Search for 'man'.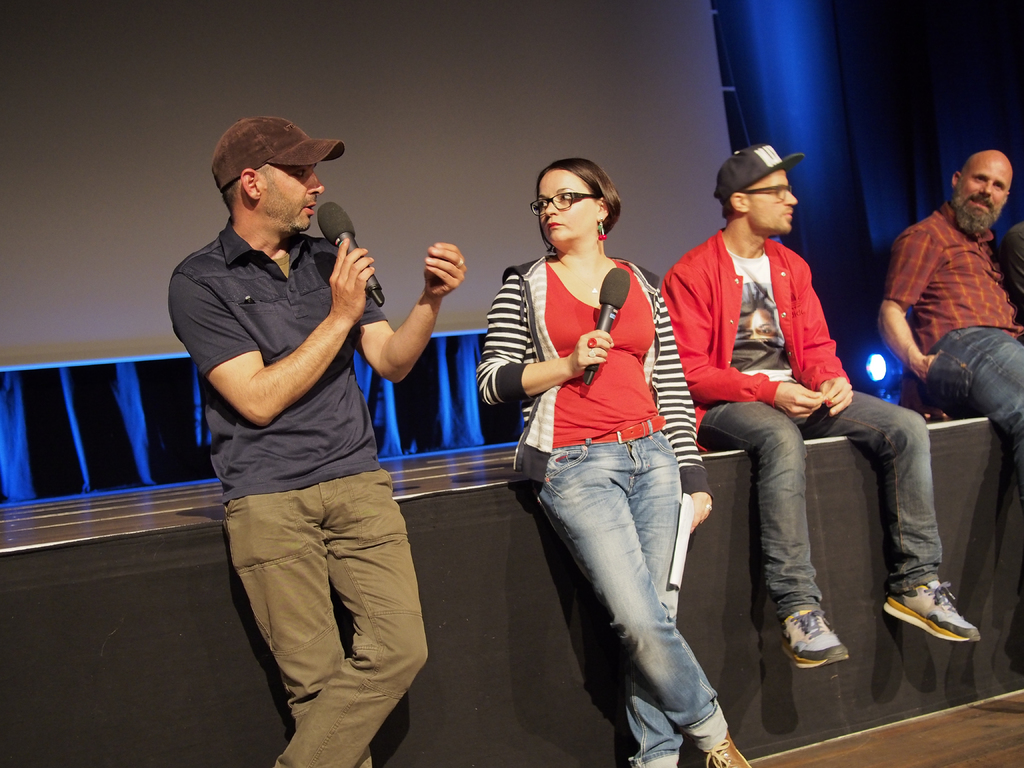
Found at crop(607, 129, 986, 669).
